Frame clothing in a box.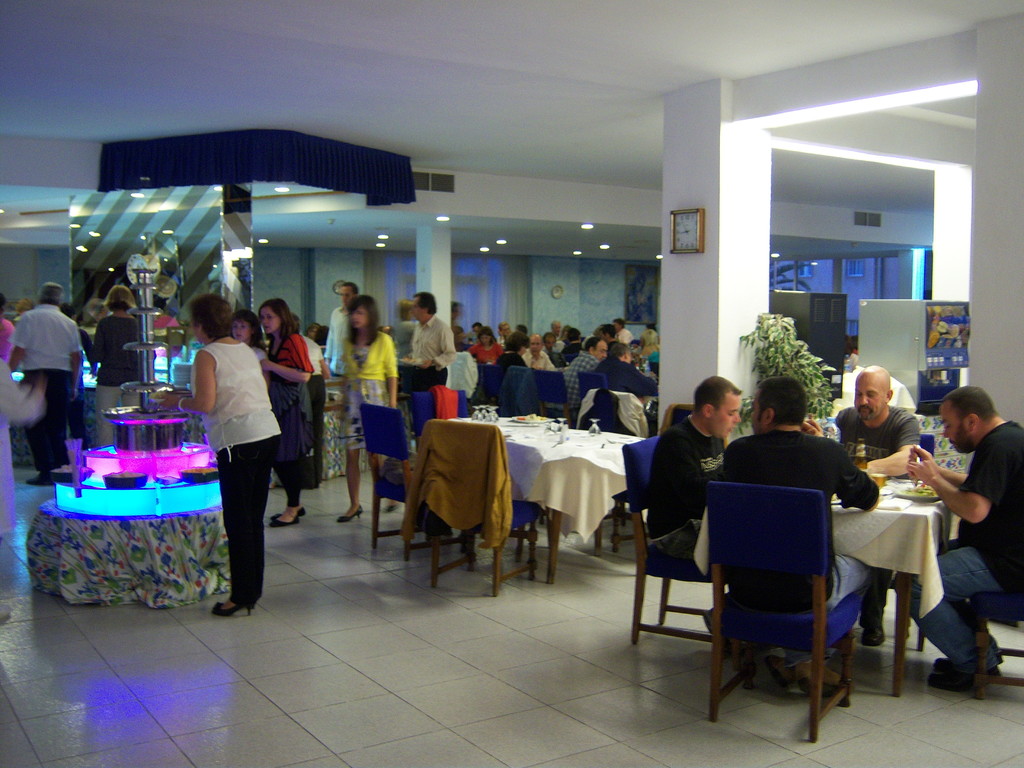
(8, 305, 94, 462).
